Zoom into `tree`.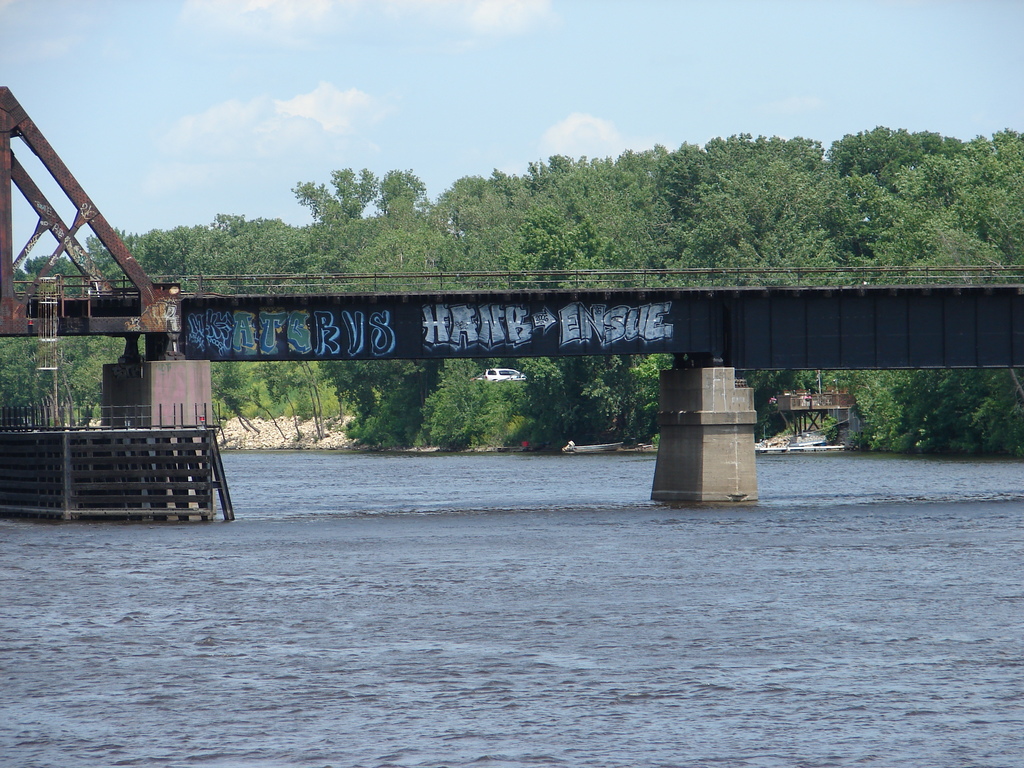
Zoom target: select_region(354, 202, 440, 263).
